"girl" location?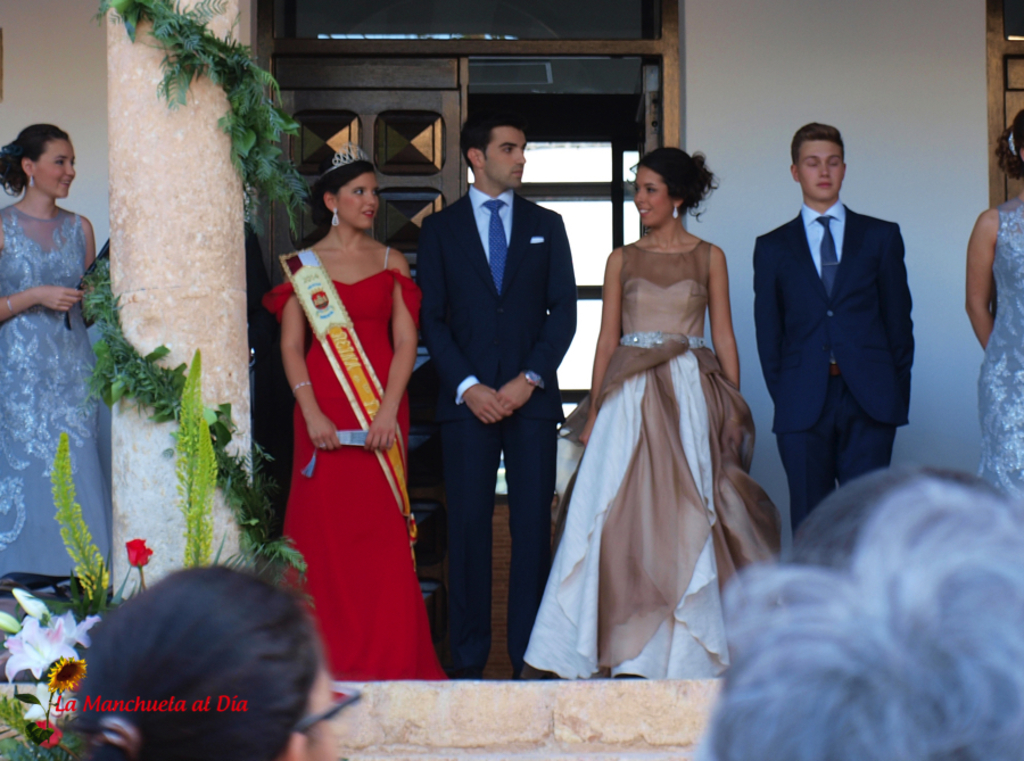
left=0, top=123, right=114, bottom=588
